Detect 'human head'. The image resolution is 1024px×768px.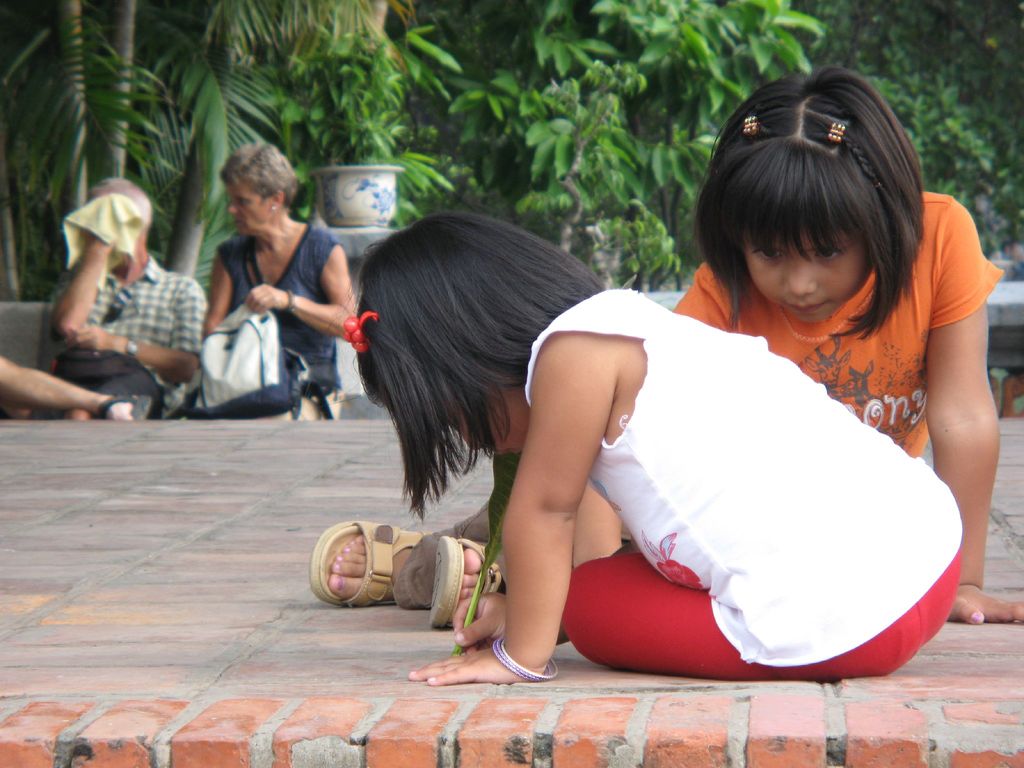
(89,173,152,264).
